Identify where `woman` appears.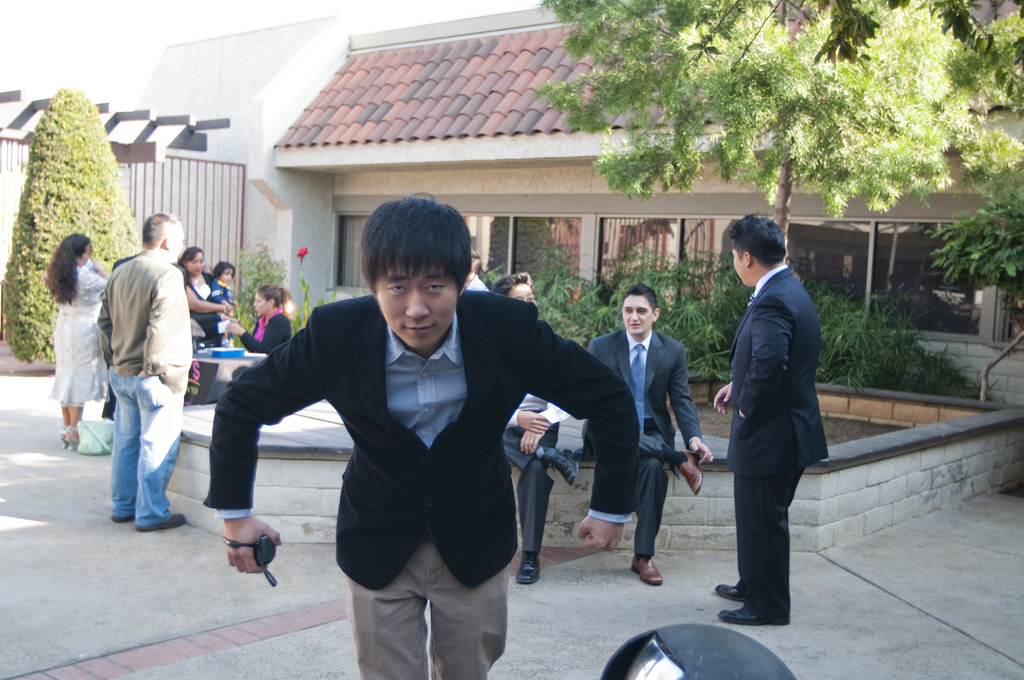
Appears at box(185, 243, 234, 342).
